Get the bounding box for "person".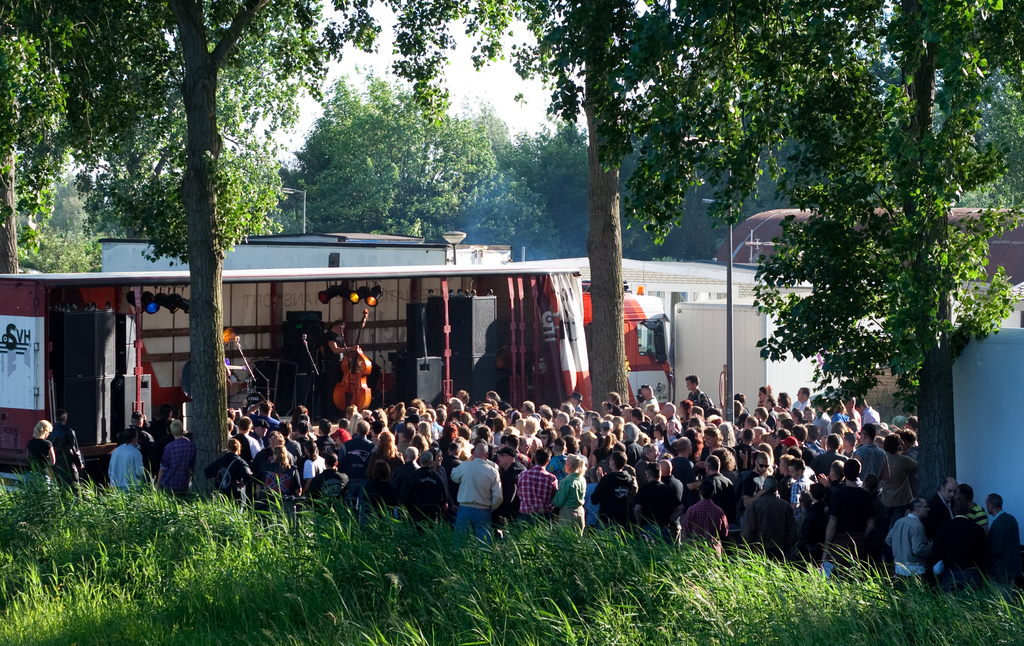
bbox(316, 319, 353, 428).
